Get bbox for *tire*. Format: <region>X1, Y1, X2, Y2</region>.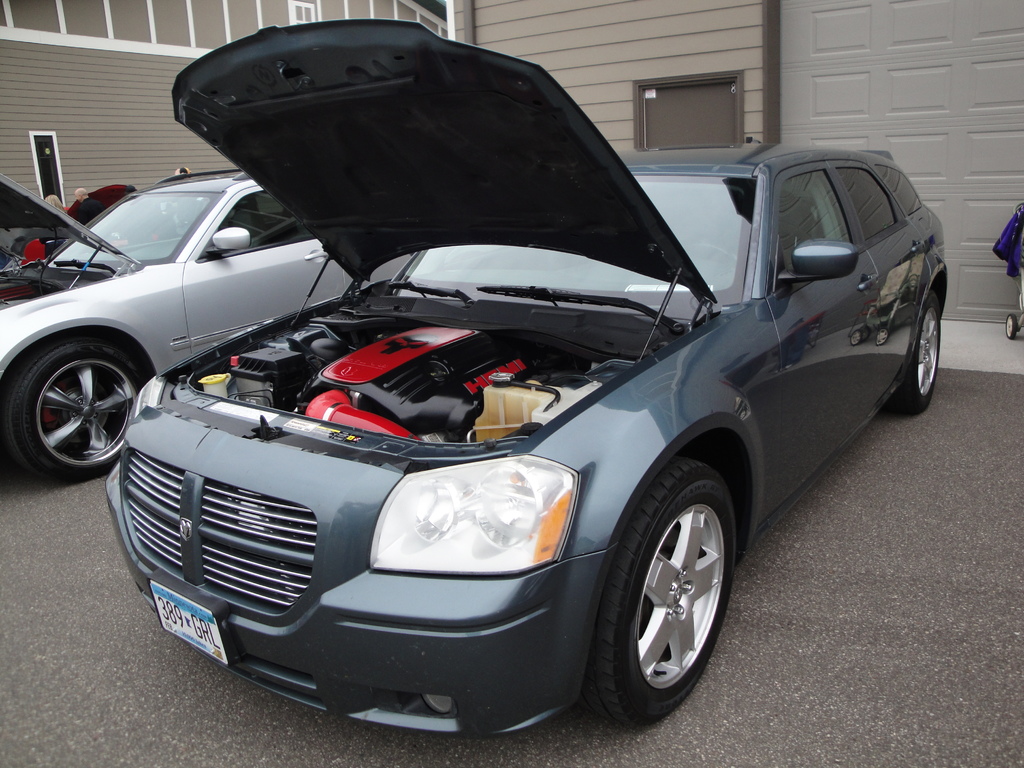
<region>588, 461, 746, 728</region>.
